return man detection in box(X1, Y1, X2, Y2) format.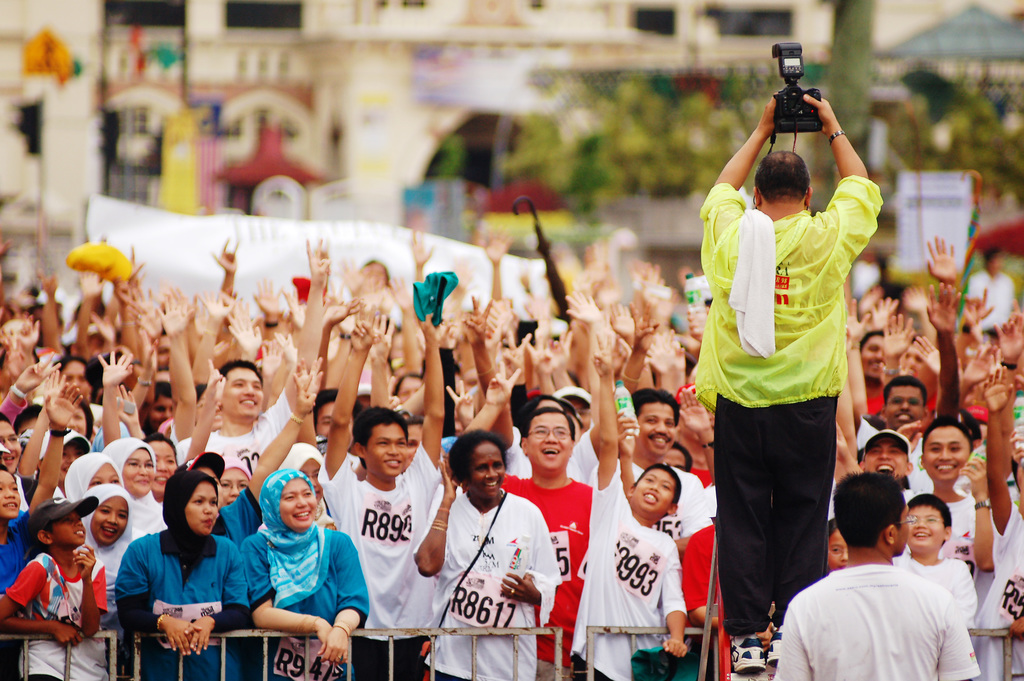
box(319, 299, 441, 680).
